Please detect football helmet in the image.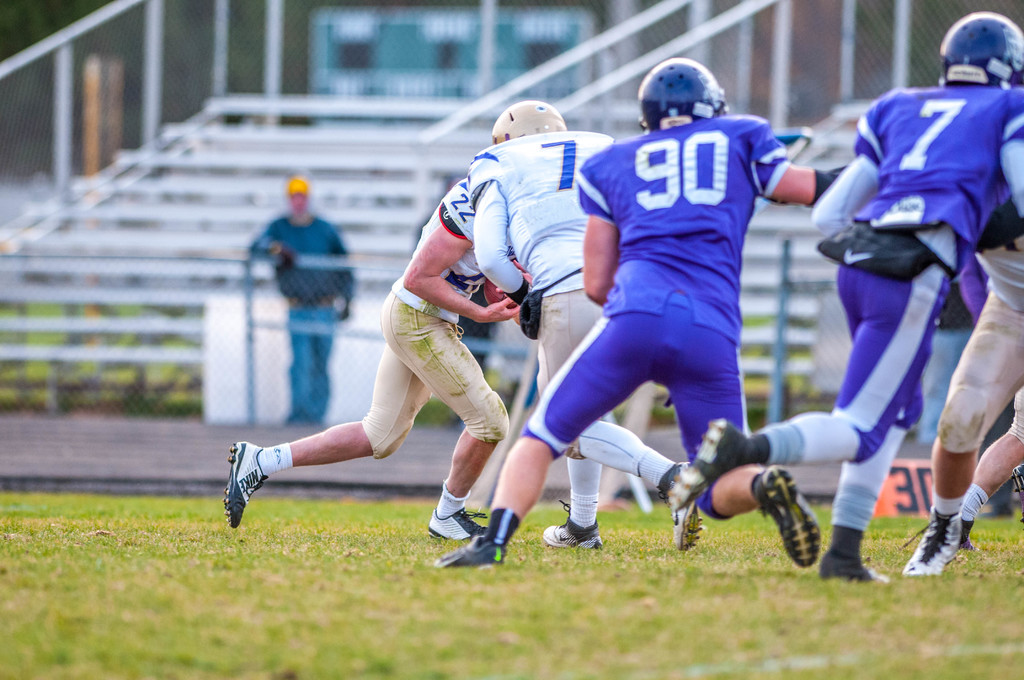
<bbox>937, 6, 1023, 99</bbox>.
